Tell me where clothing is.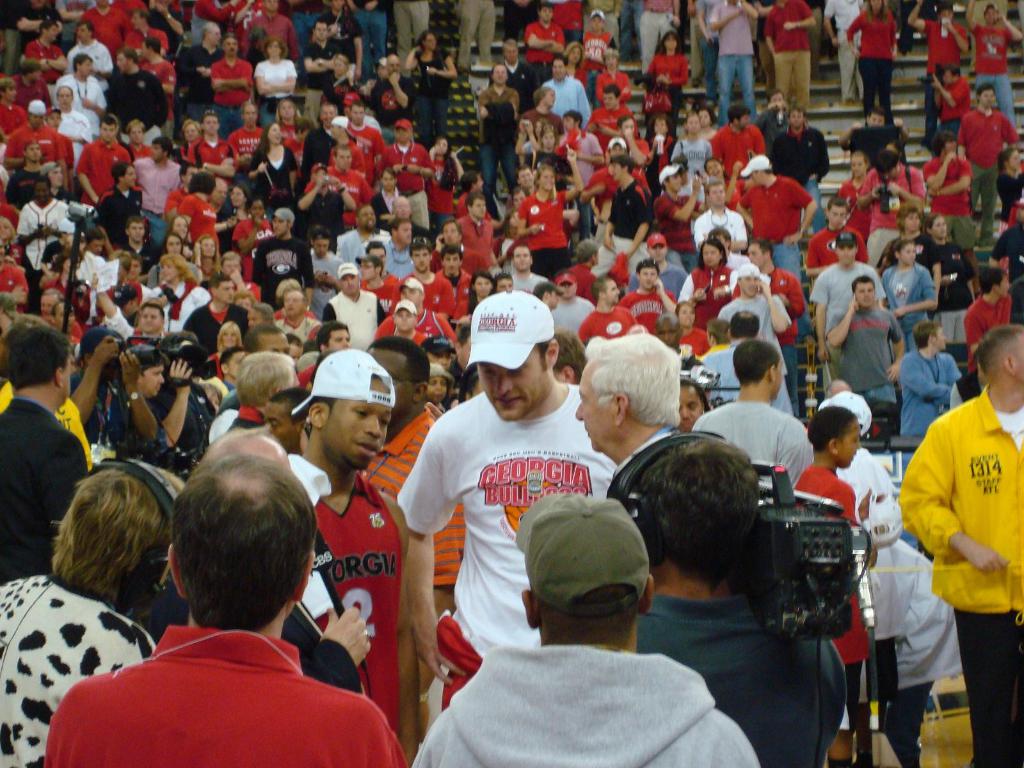
clothing is at 146,5,187,50.
